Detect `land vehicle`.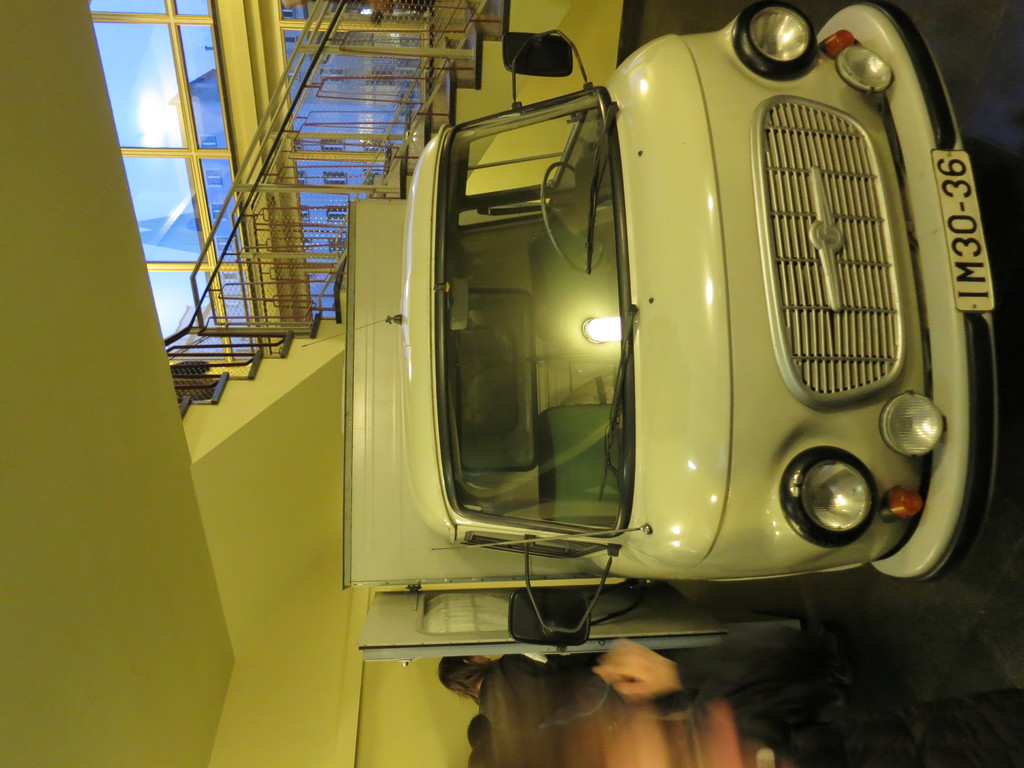
Detected at [359, 8, 996, 595].
